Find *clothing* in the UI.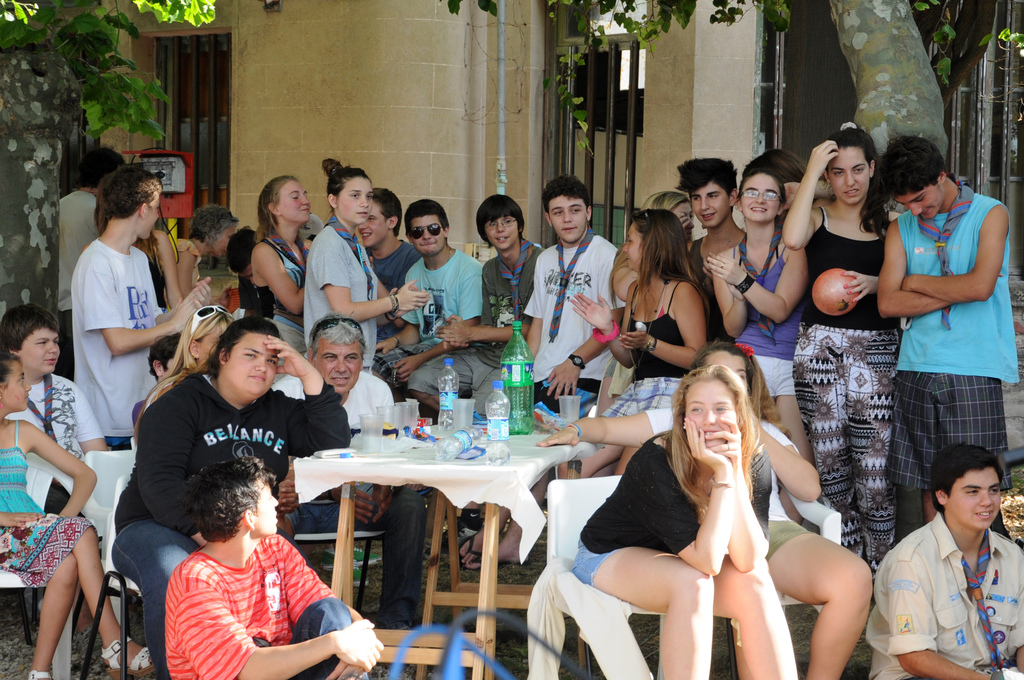
UI element at <region>723, 231, 789, 420</region>.
